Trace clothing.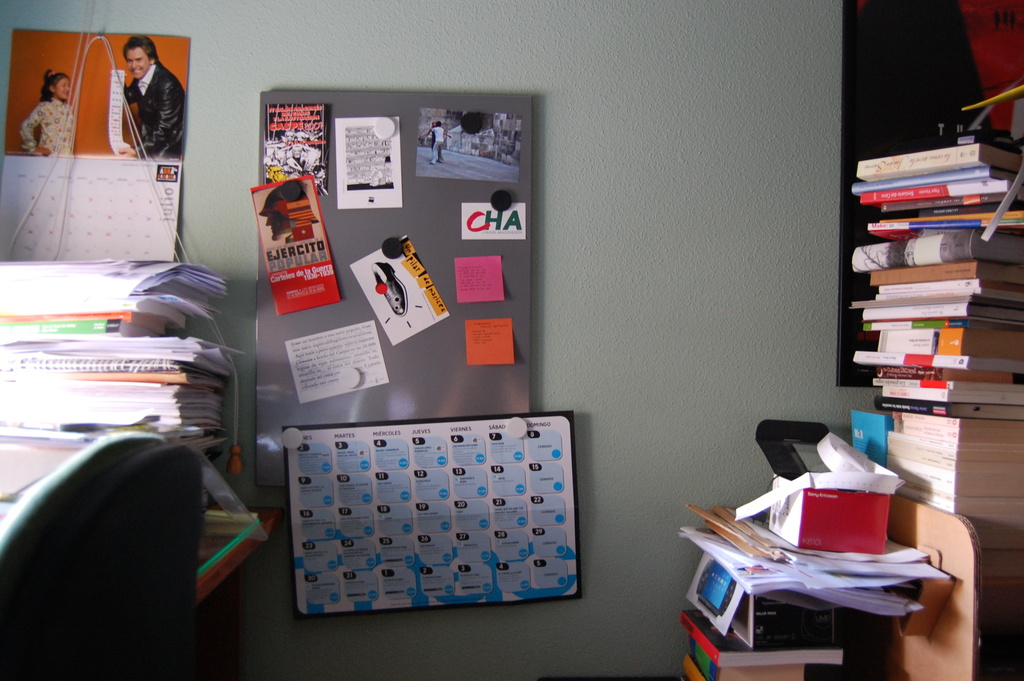
Traced to x1=125 y1=62 x2=189 y2=161.
